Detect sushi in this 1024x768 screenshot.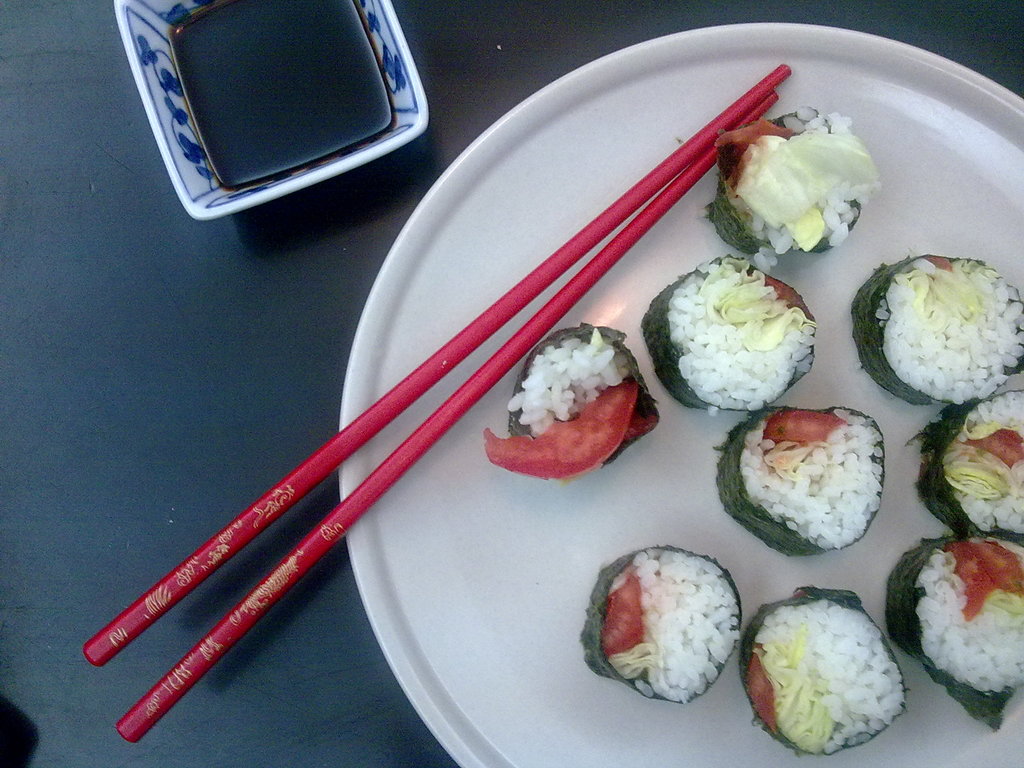
Detection: (643,259,815,409).
